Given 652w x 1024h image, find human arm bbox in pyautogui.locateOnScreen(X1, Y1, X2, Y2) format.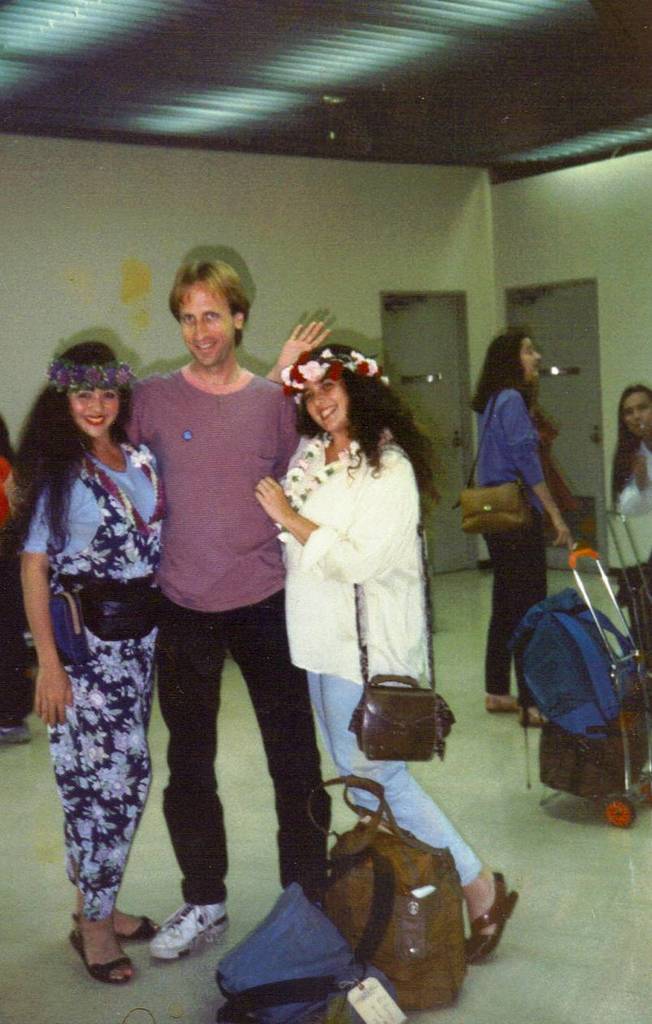
pyautogui.locateOnScreen(513, 387, 574, 545).
